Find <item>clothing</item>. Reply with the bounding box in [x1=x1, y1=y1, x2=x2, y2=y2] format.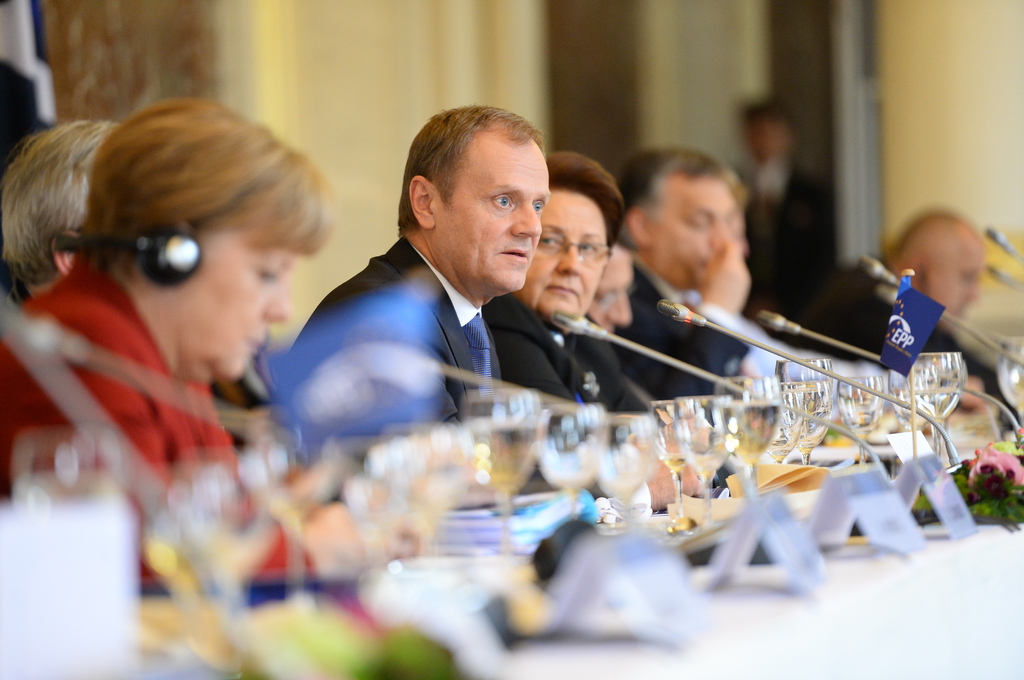
[x1=484, y1=296, x2=649, y2=410].
